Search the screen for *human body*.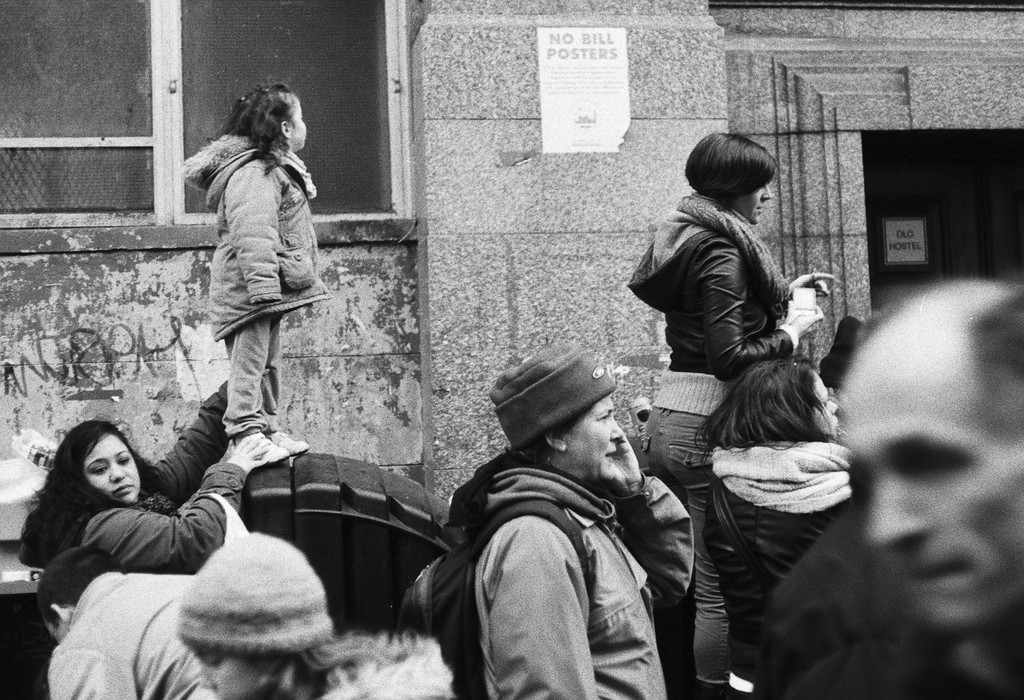
Found at {"x1": 693, "y1": 357, "x2": 861, "y2": 656}.
